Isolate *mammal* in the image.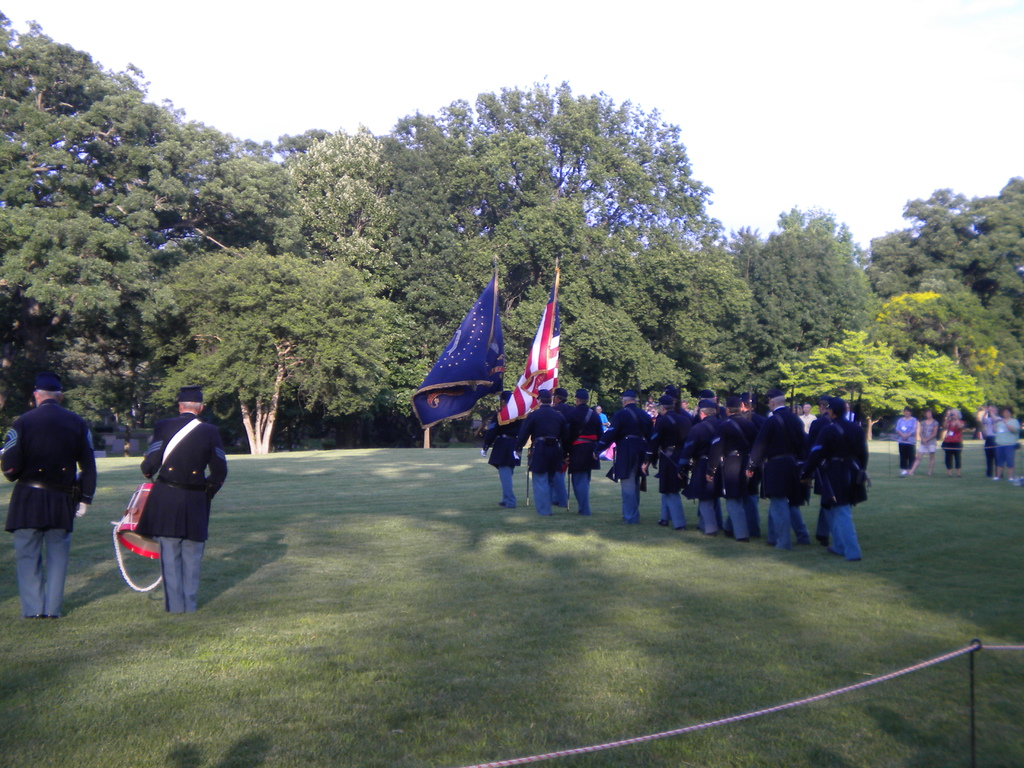
Isolated region: left=908, top=403, right=940, bottom=479.
